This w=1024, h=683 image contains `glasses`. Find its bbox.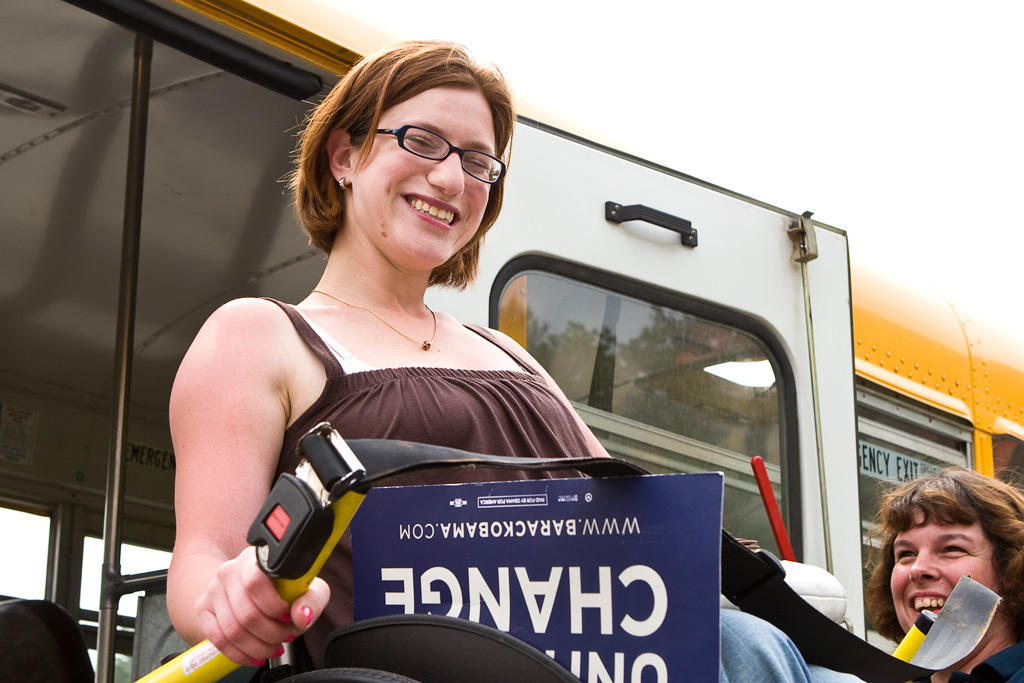
x1=362 y1=122 x2=509 y2=184.
